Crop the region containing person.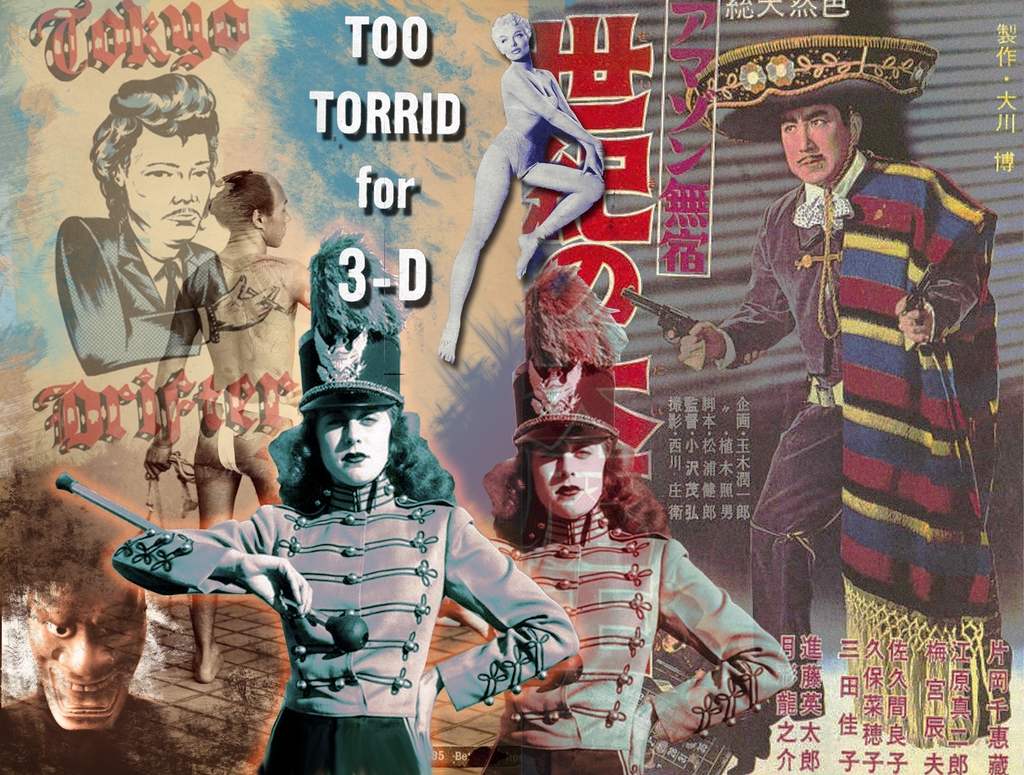
Crop region: x1=434, y1=12, x2=606, y2=370.
